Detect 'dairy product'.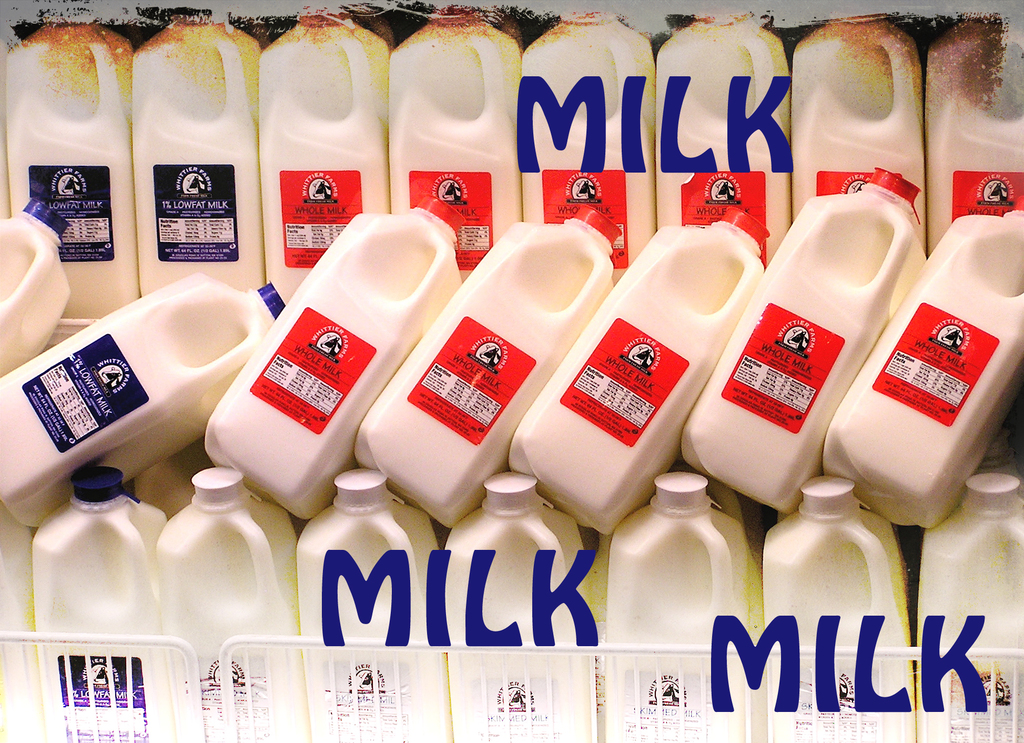
Detected at left=661, top=61, right=795, bottom=272.
